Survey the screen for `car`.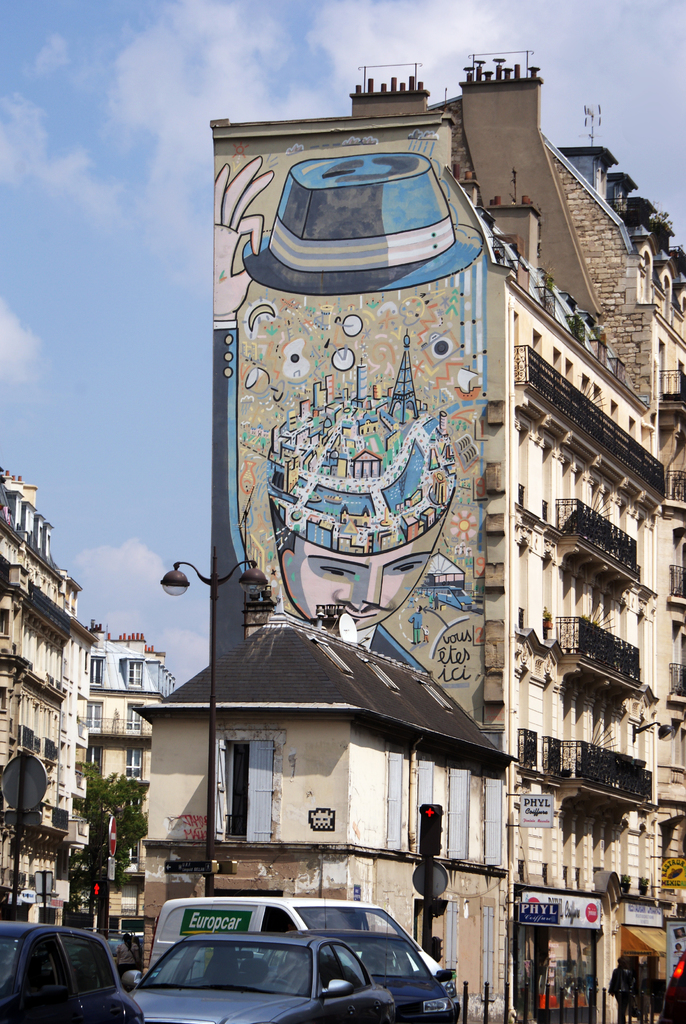
Survey found: bbox(117, 928, 402, 1023).
